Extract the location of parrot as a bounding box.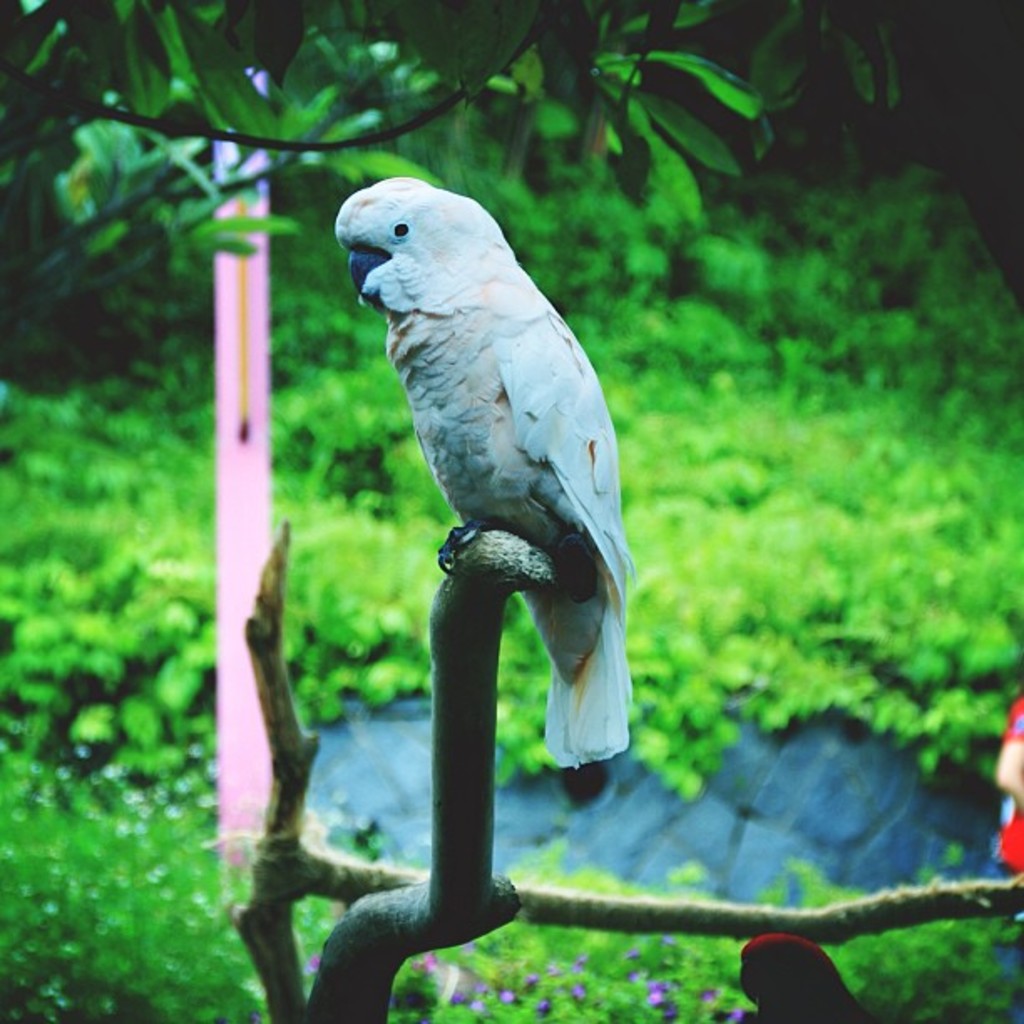
<box>336,172,637,768</box>.
